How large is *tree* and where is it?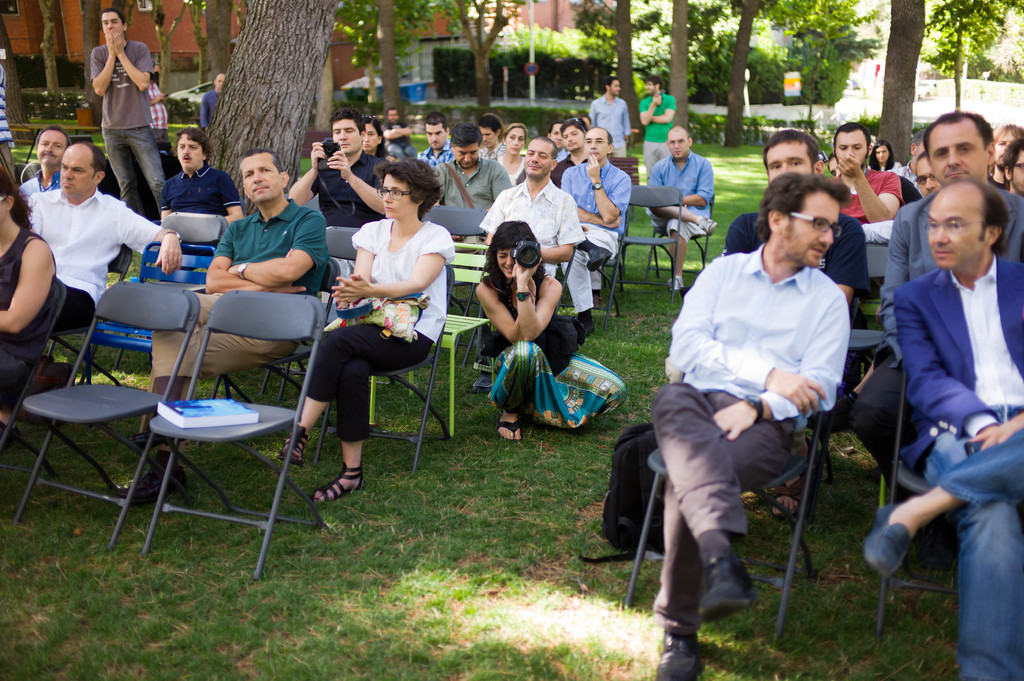
Bounding box: <bbox>203, 0, 346, 214</bbox>.
